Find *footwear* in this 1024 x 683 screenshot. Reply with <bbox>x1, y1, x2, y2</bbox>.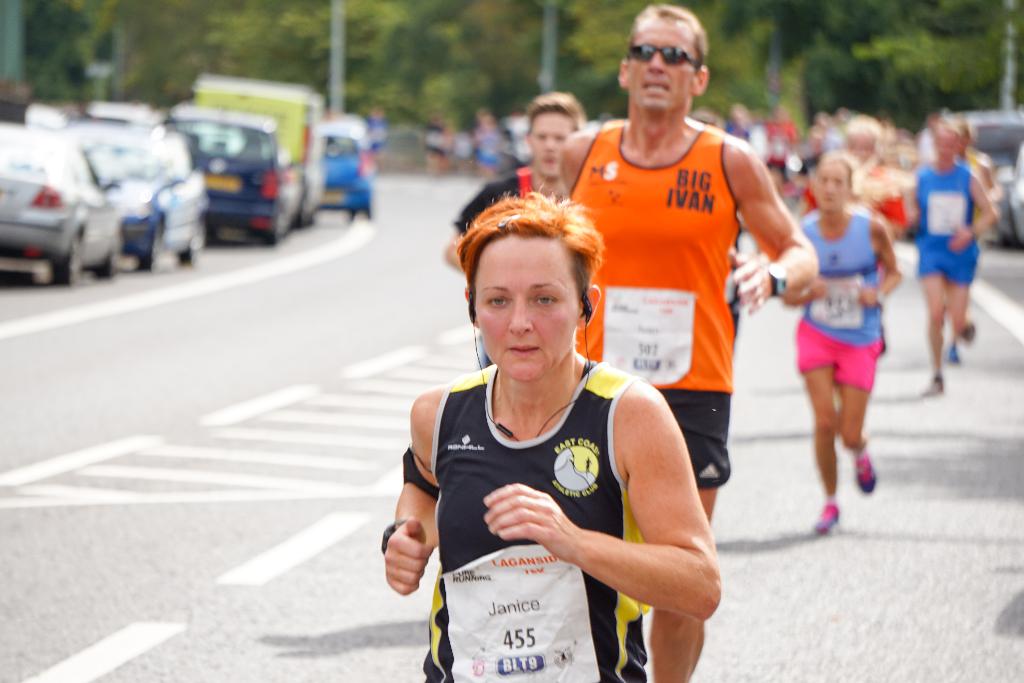
<bbox>810, 490, 844, 534</bbox>.
